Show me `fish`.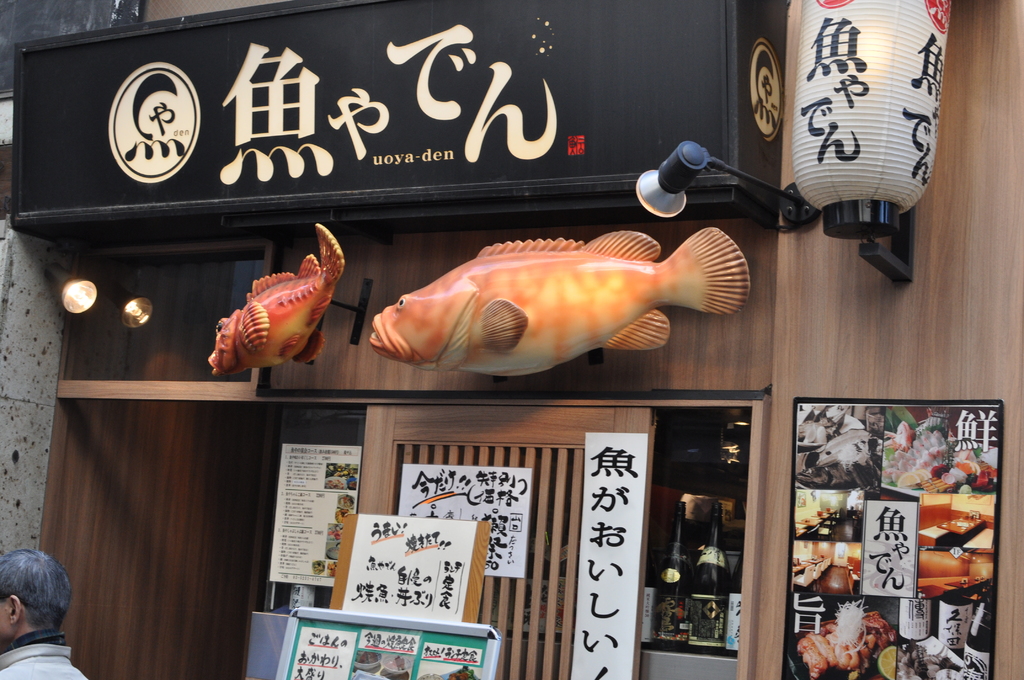
`fish` is here: [left=365, top=232, right=751, bottom=384].
